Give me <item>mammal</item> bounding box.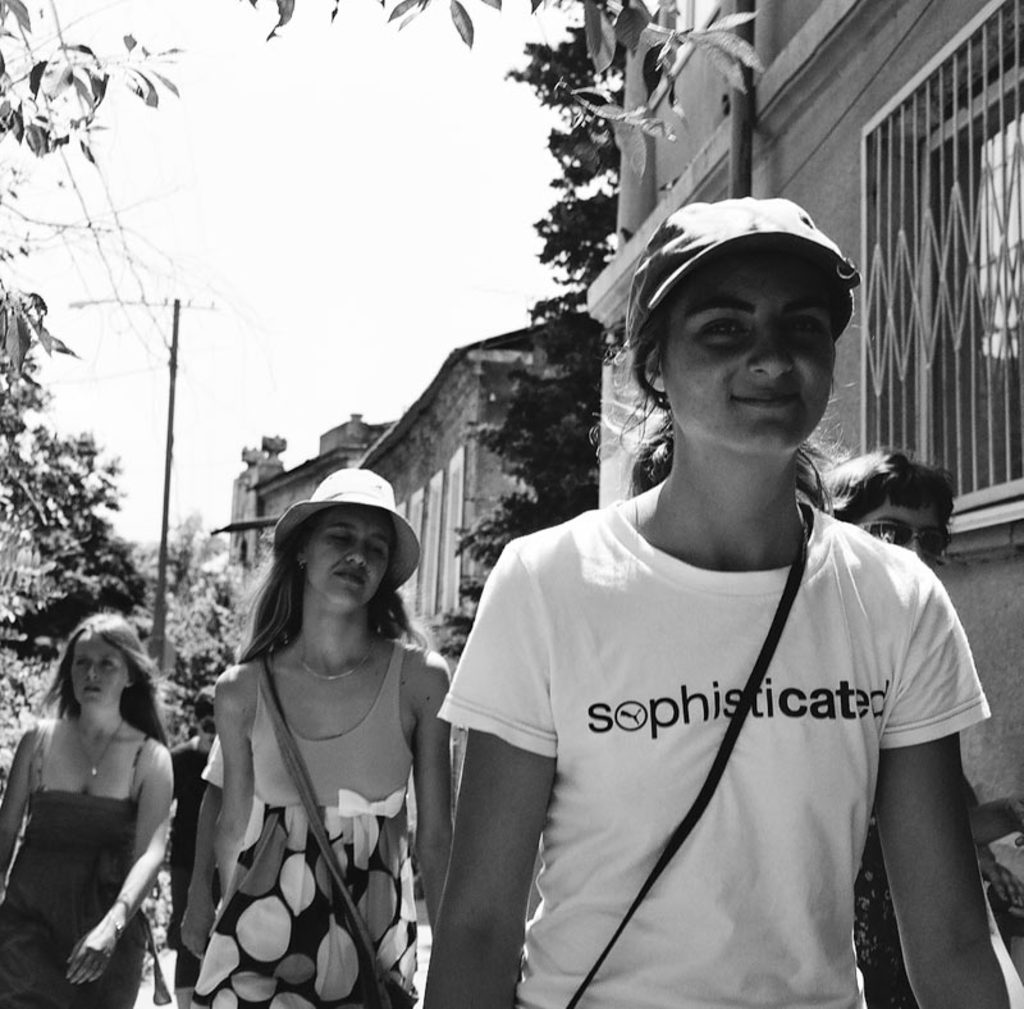
[x1=0, y1=609, x2=180, y2=1008].
